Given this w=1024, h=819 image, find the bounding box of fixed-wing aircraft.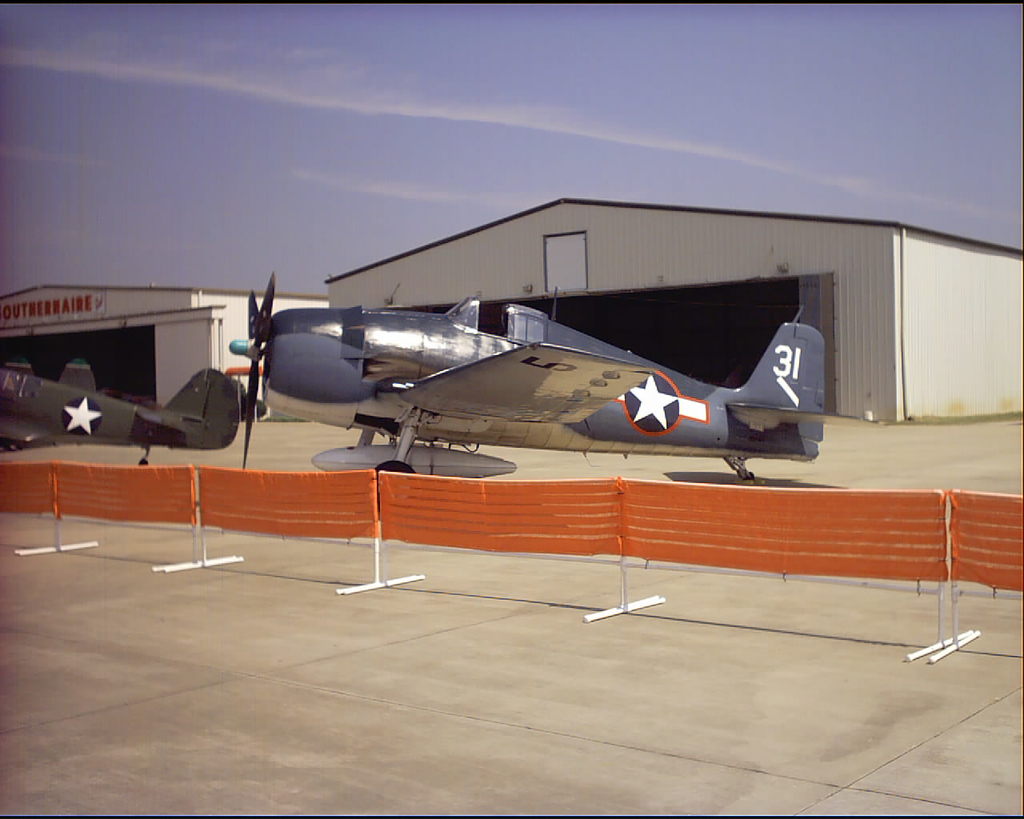
box(0, 362, 246, 464).
